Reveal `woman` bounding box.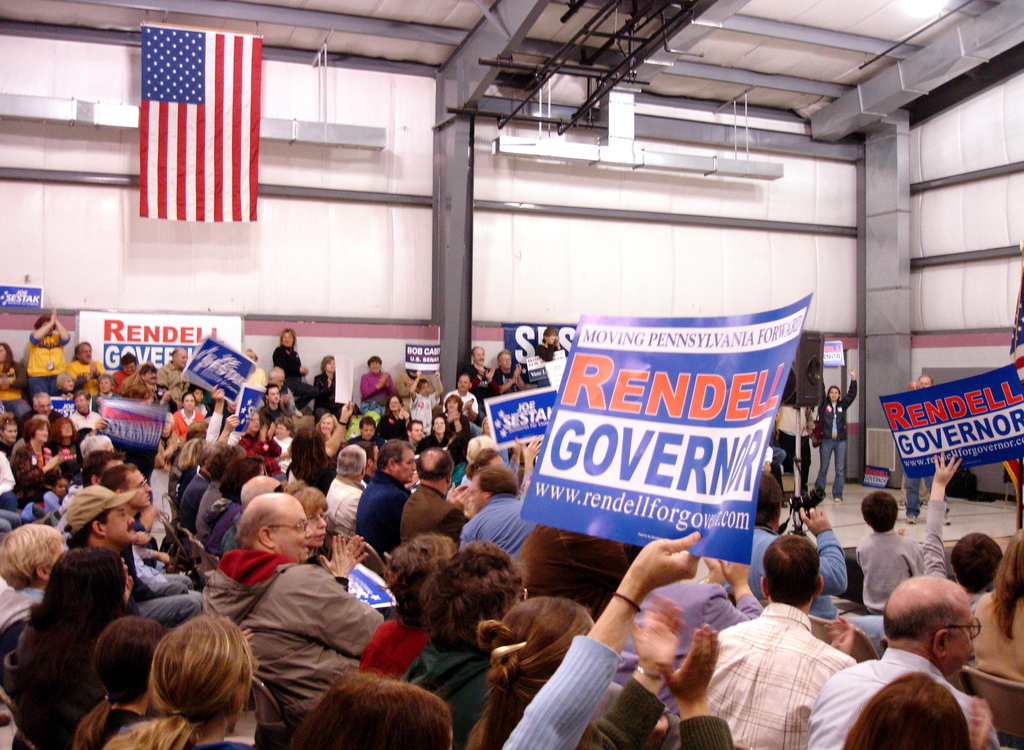
Revealed: box(309, 352, 334, 408).
